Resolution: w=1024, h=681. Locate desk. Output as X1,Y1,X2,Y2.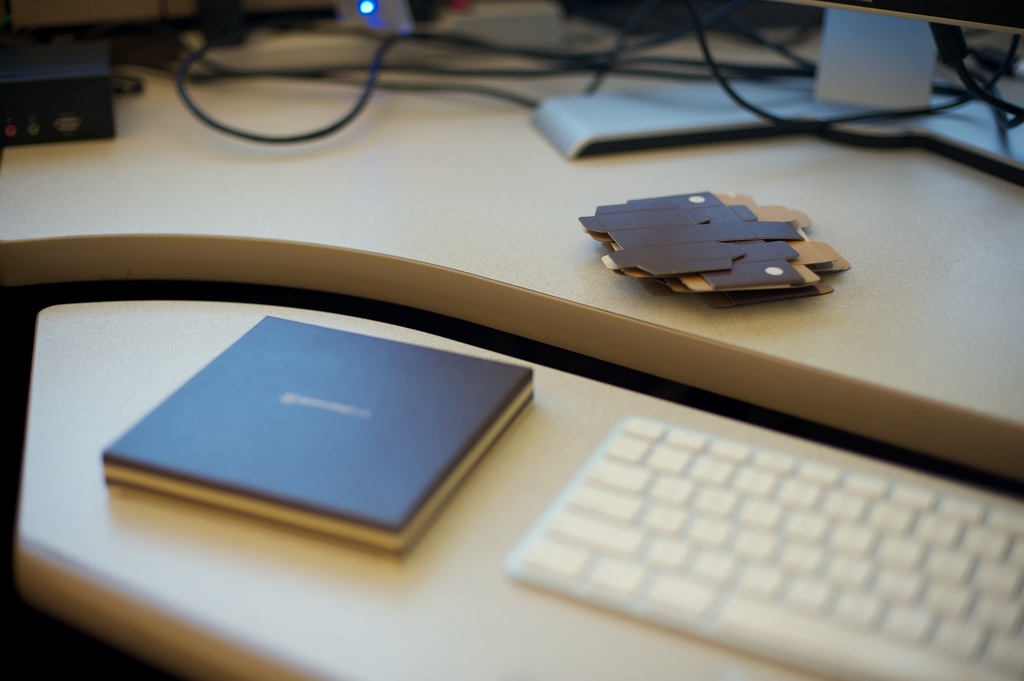
1,8,1019,680.
